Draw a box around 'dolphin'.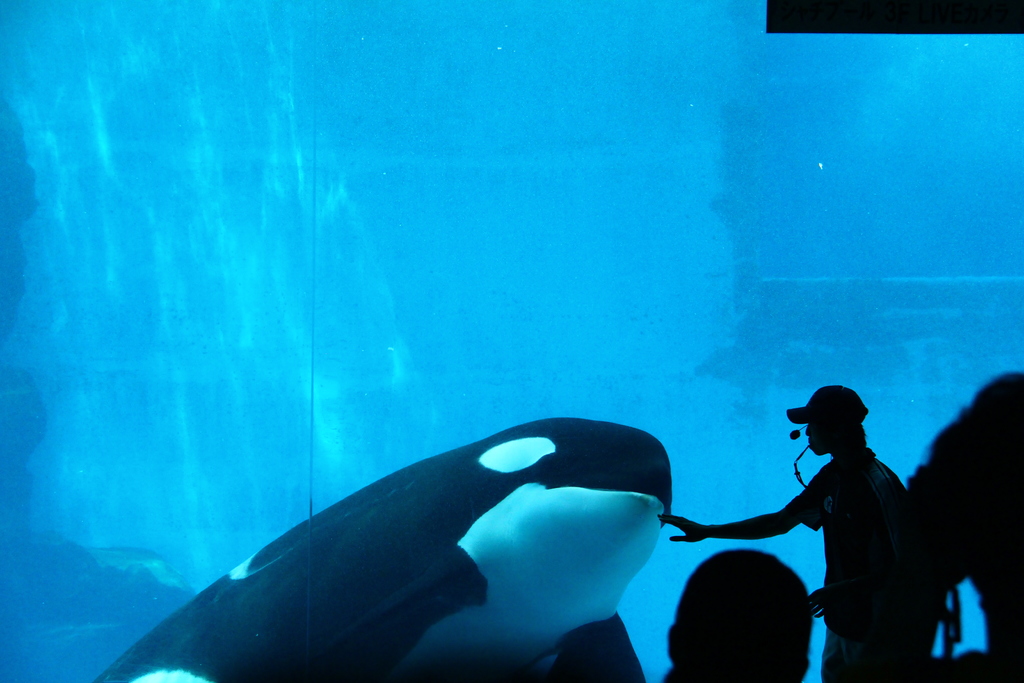
BBox(83, 415, 678, 682).
